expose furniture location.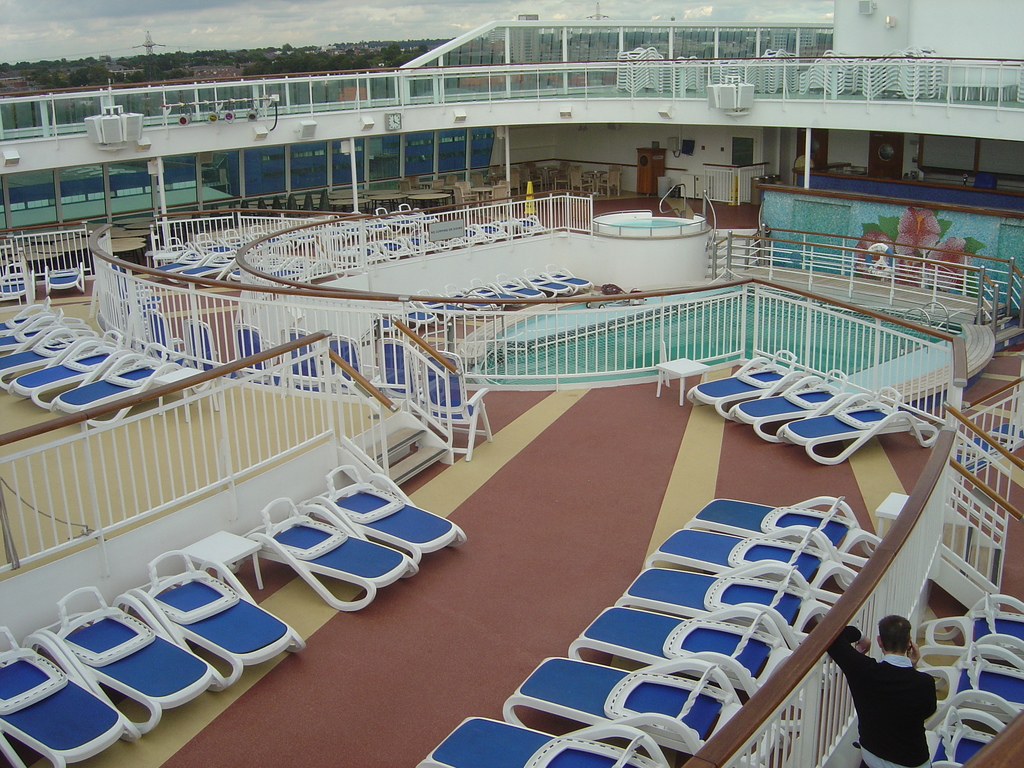
Exposed at region(38, 260, 89, 294).
